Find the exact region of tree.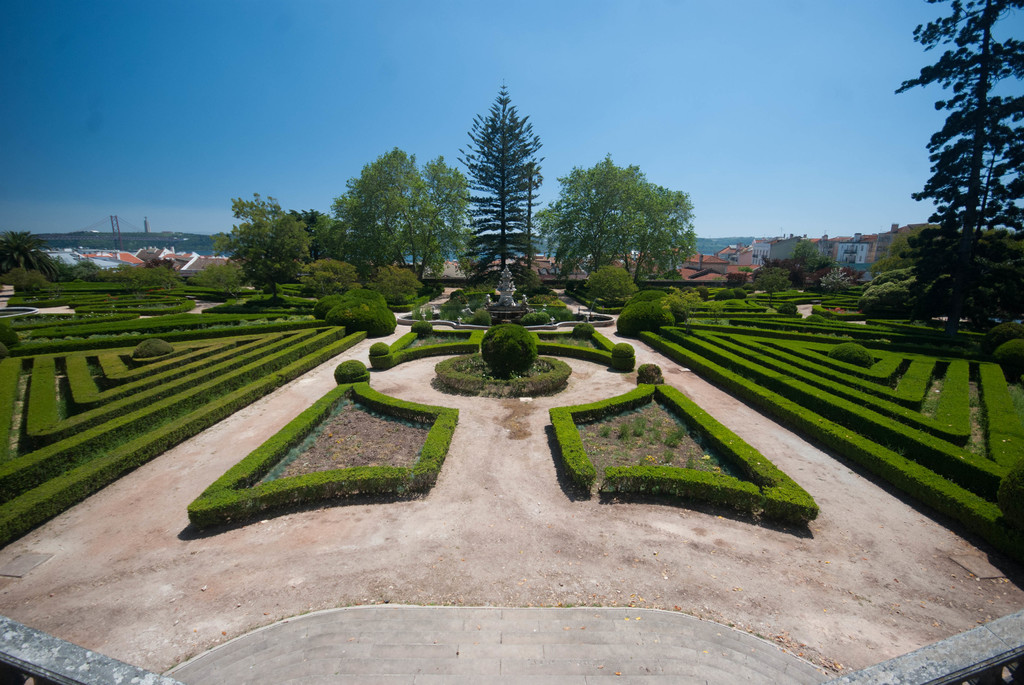
Exact region: detection(536, 144, 635, 300).
